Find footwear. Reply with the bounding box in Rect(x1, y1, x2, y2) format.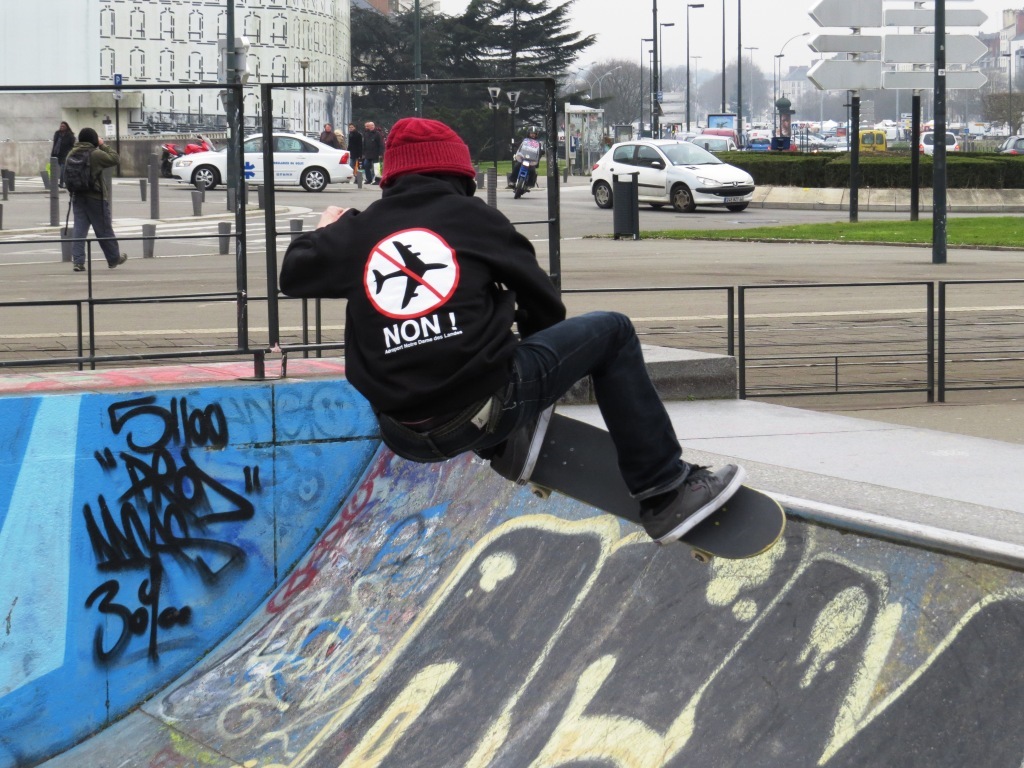
Rect(74, 265, 84, 274).
